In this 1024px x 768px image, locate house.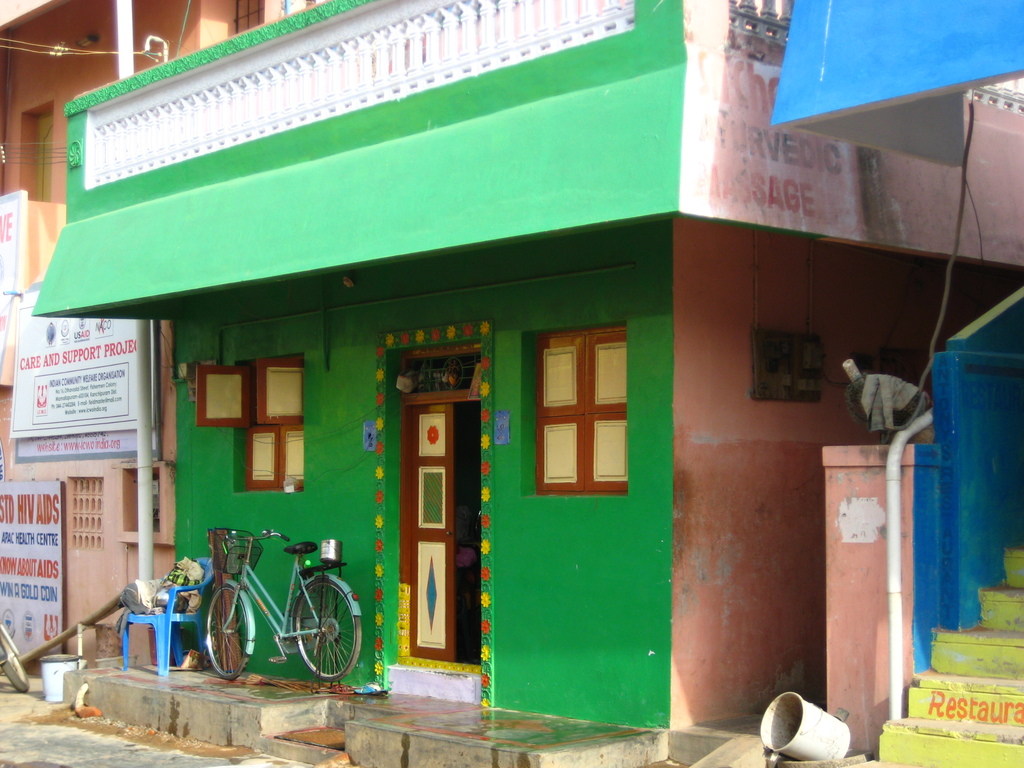
Bounding box: BBox(0, 0, 317, 668).
